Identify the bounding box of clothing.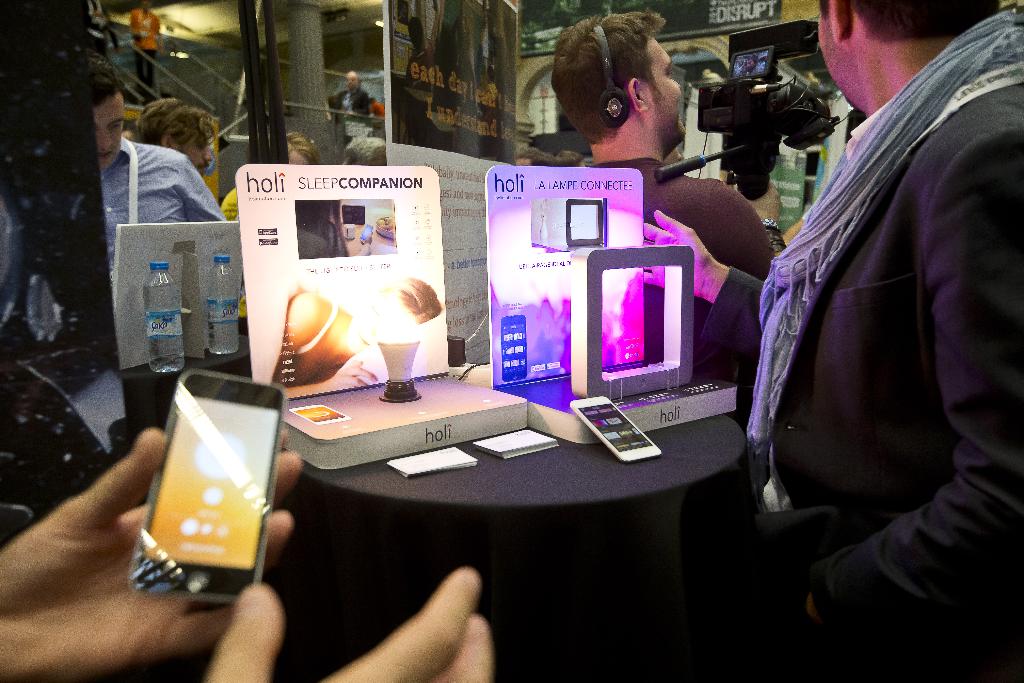
(x1=700, y1=8, x2=1023, y2=675).
